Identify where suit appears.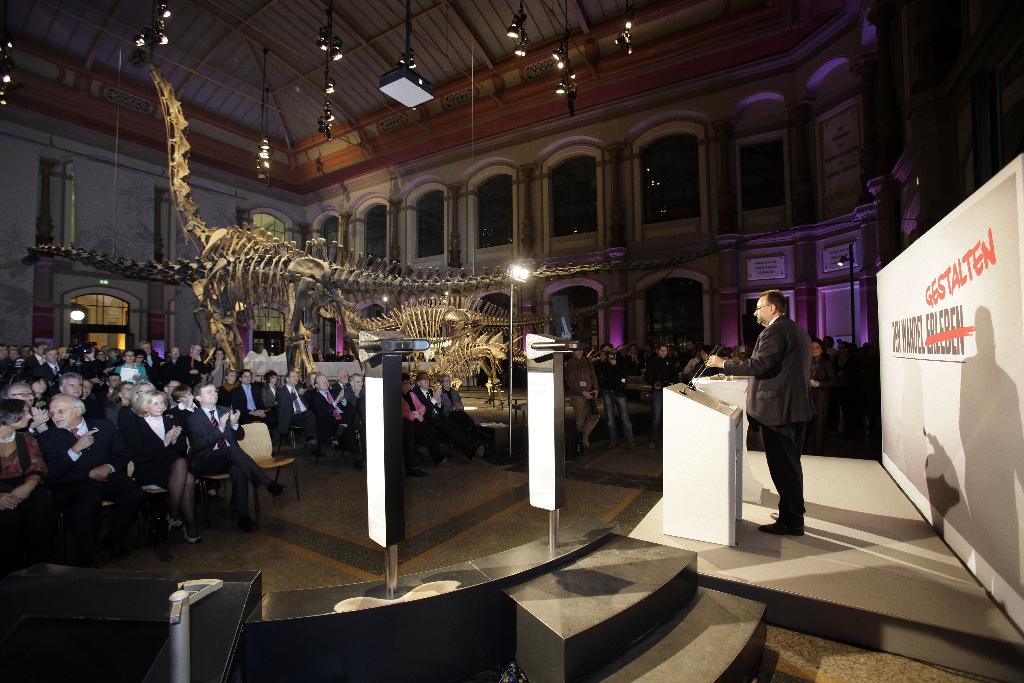
Appears at l=437, t=388, r=466, b=414.
